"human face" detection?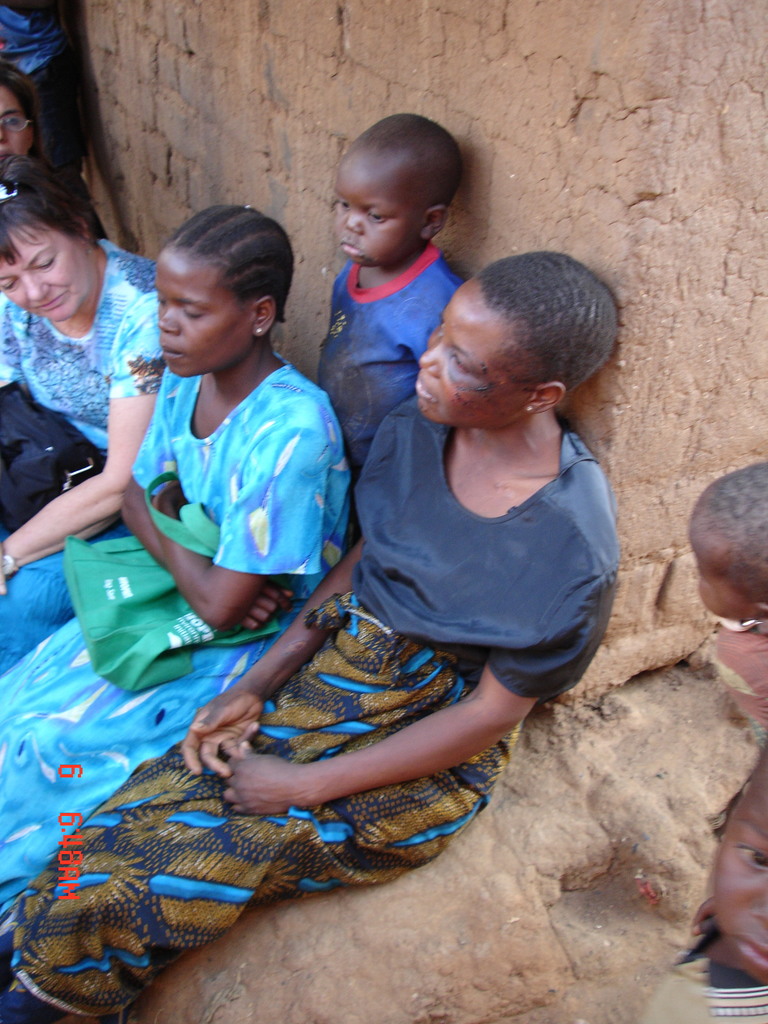
rect(716, 770, 767, 979)
